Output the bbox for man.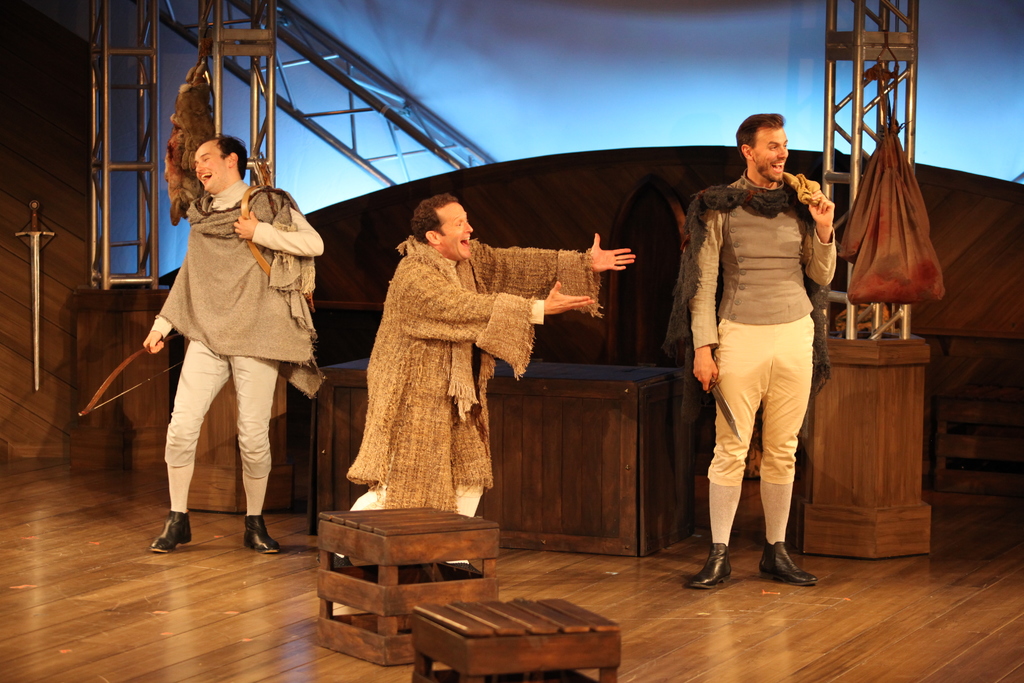
[141,135,323,555].
